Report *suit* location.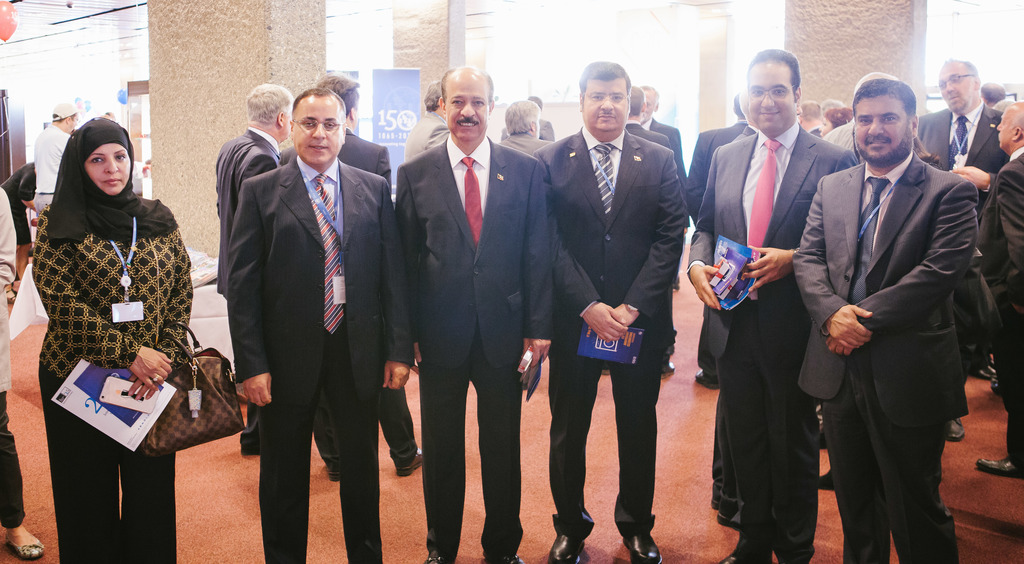
Report: 275:121:396:465.
